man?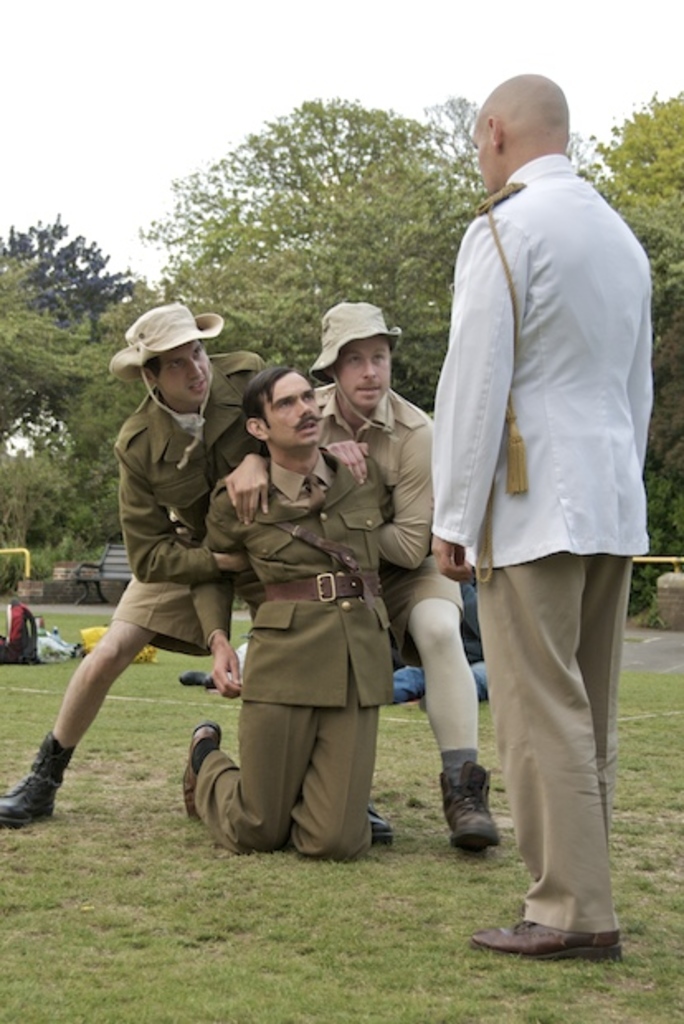
Rect(175, 362, 418, 862)
